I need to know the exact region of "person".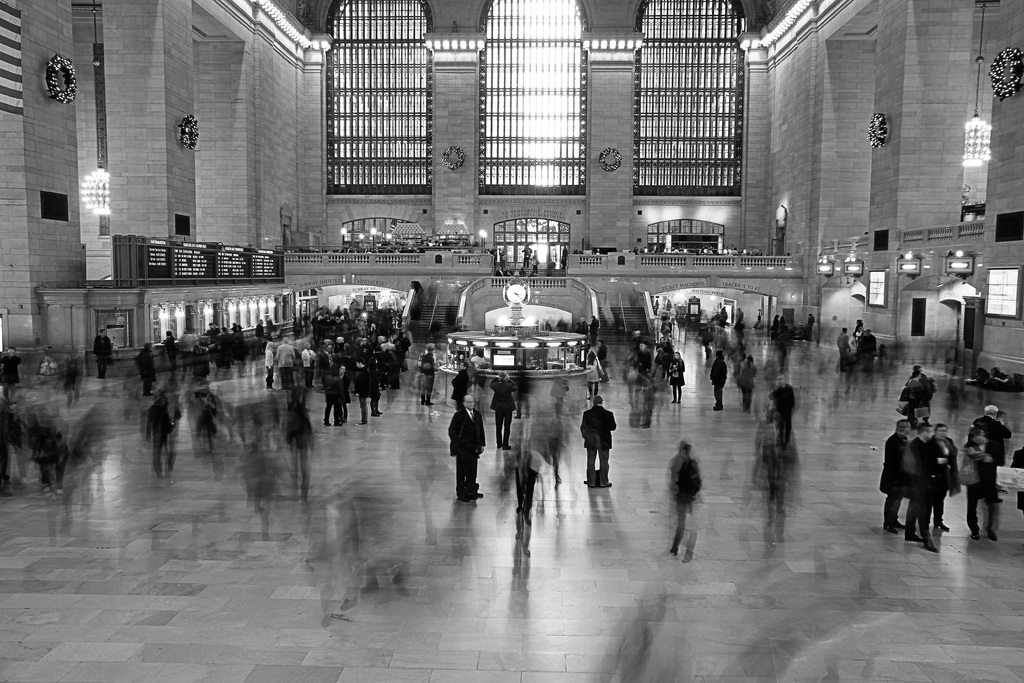
Region: (left=338, top=366, right=351, bottom=424).
